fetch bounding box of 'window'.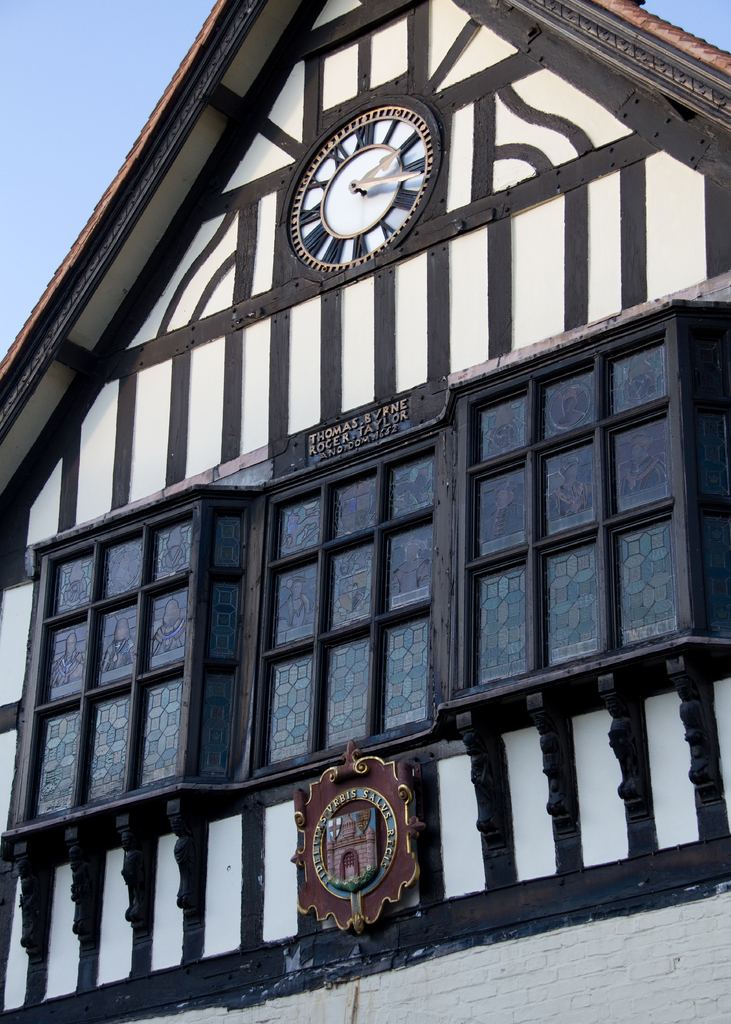
Bbox: 12:478:253:836.
